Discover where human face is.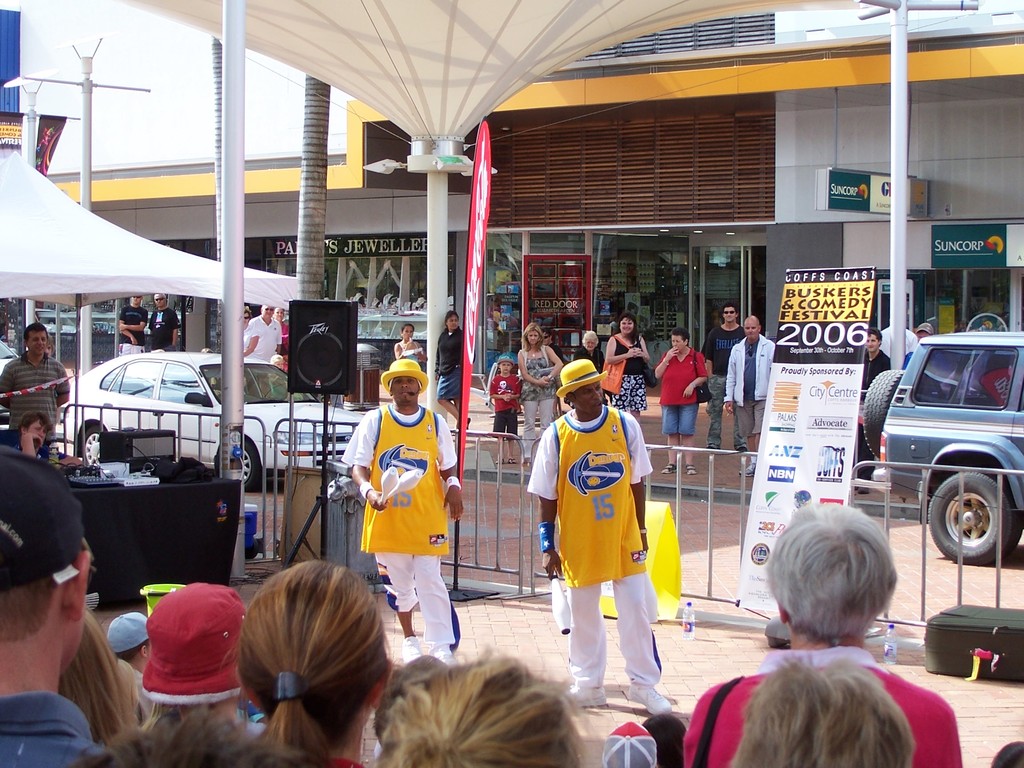
Discovered at Rect(275, 362, 285, 371).
